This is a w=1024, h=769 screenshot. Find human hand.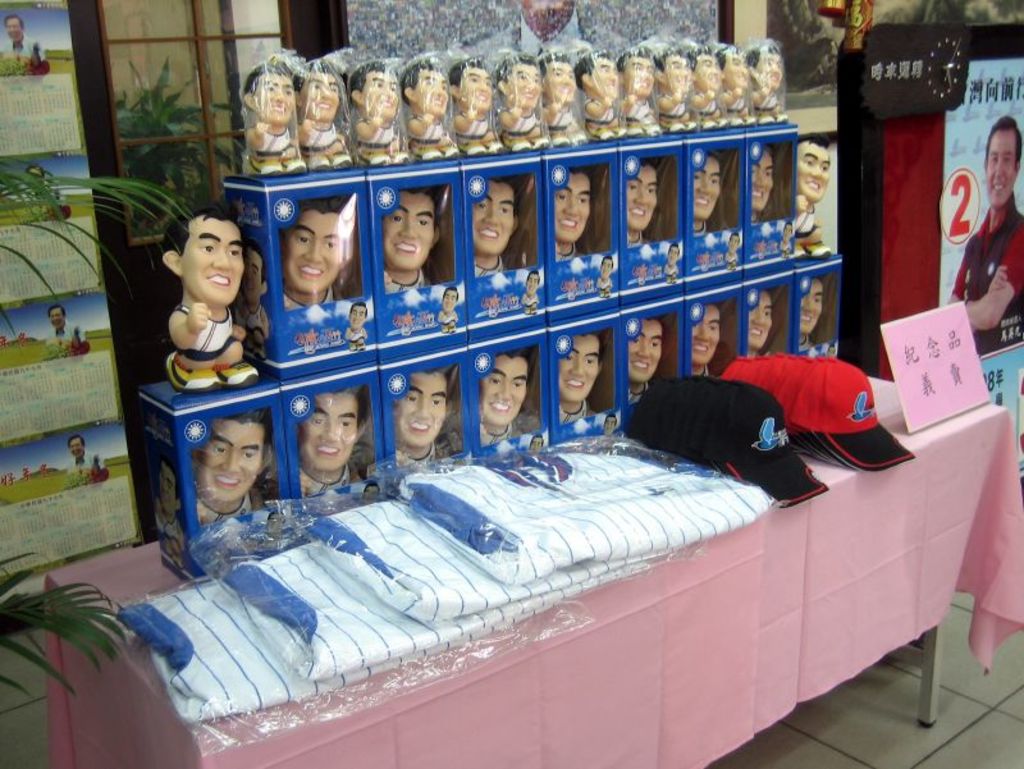
Bounding box: [600,96,614,111].
